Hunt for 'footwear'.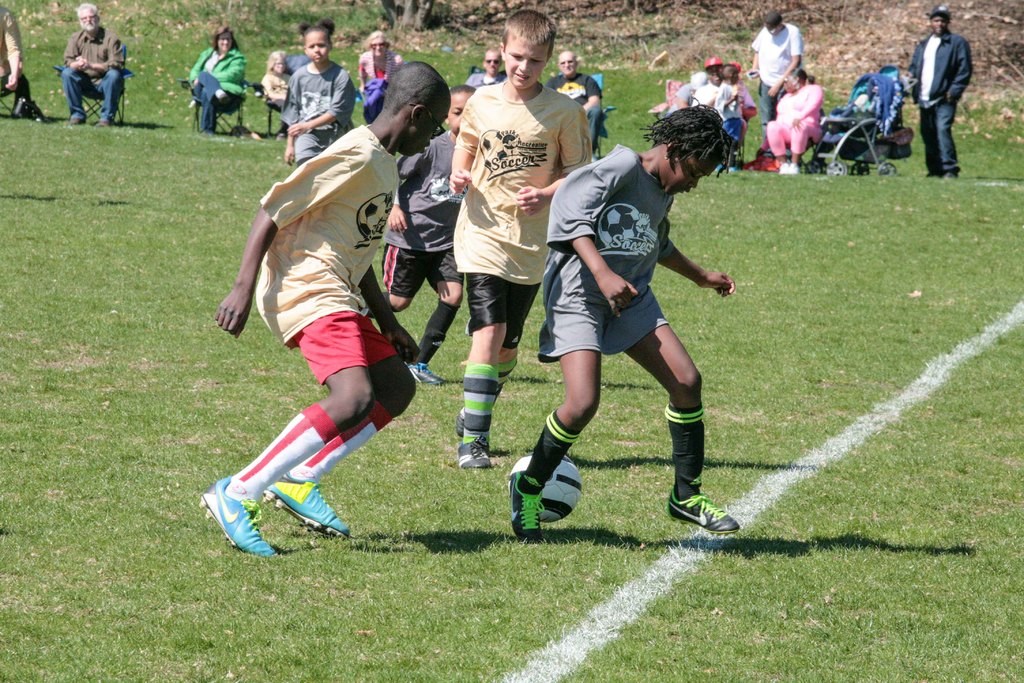
Hunted down at [456, 432, 493, 468].
